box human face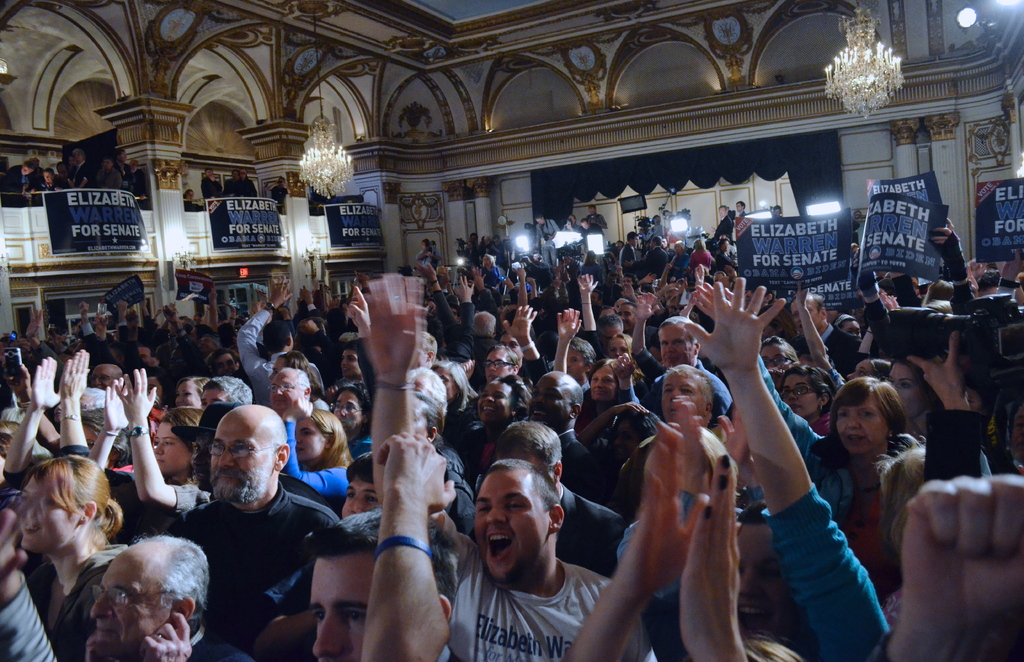
pyautogui.locateOnScreen(477, 379, 511, 421)
